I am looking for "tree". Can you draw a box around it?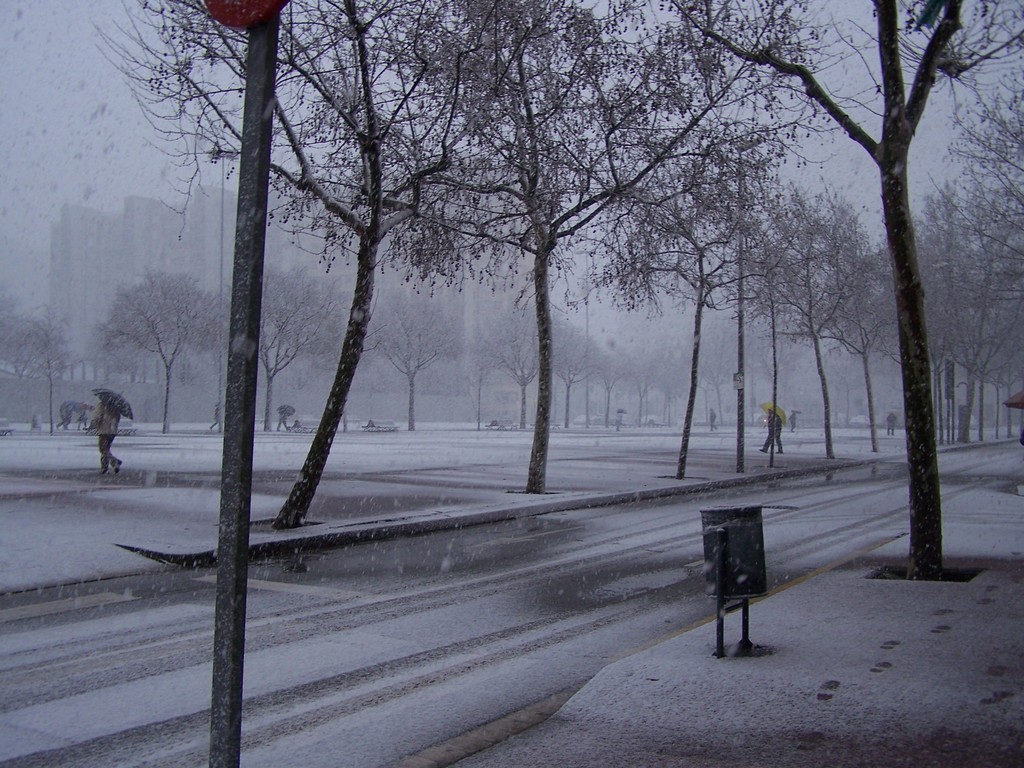
Sure, the bounding box is pyautogui.locateOnScreen(106, 271, 232, 442).
